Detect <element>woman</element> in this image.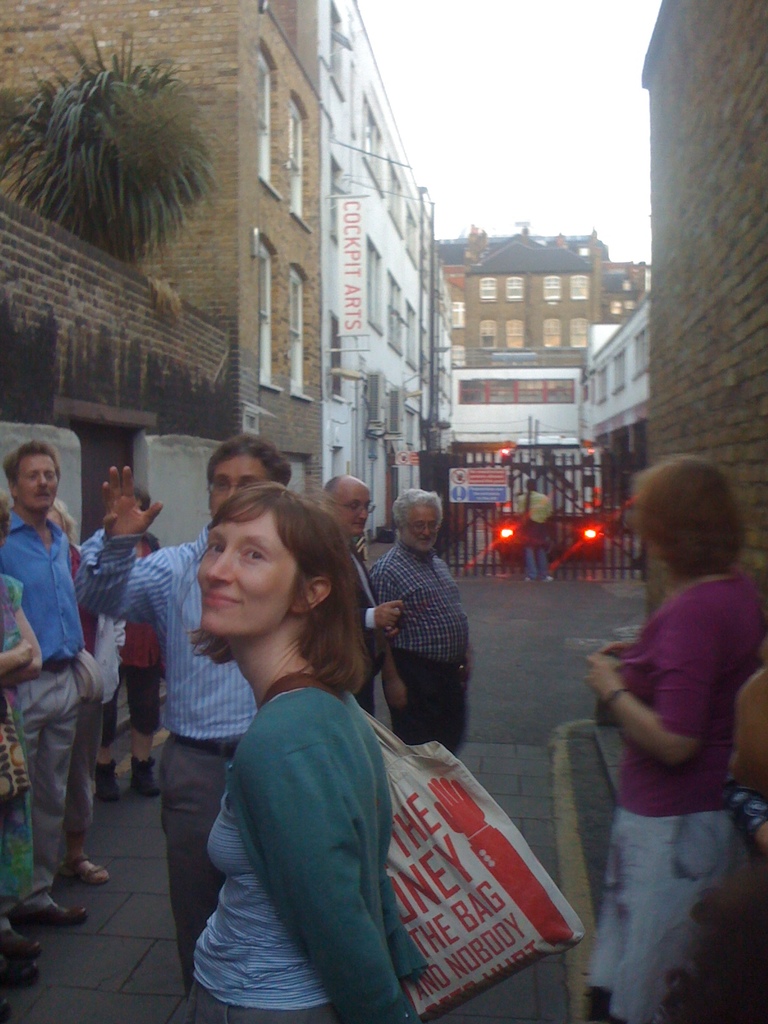
Detection: {"left": 0, "top": 491, "right": 46, "bottom": 948}.
